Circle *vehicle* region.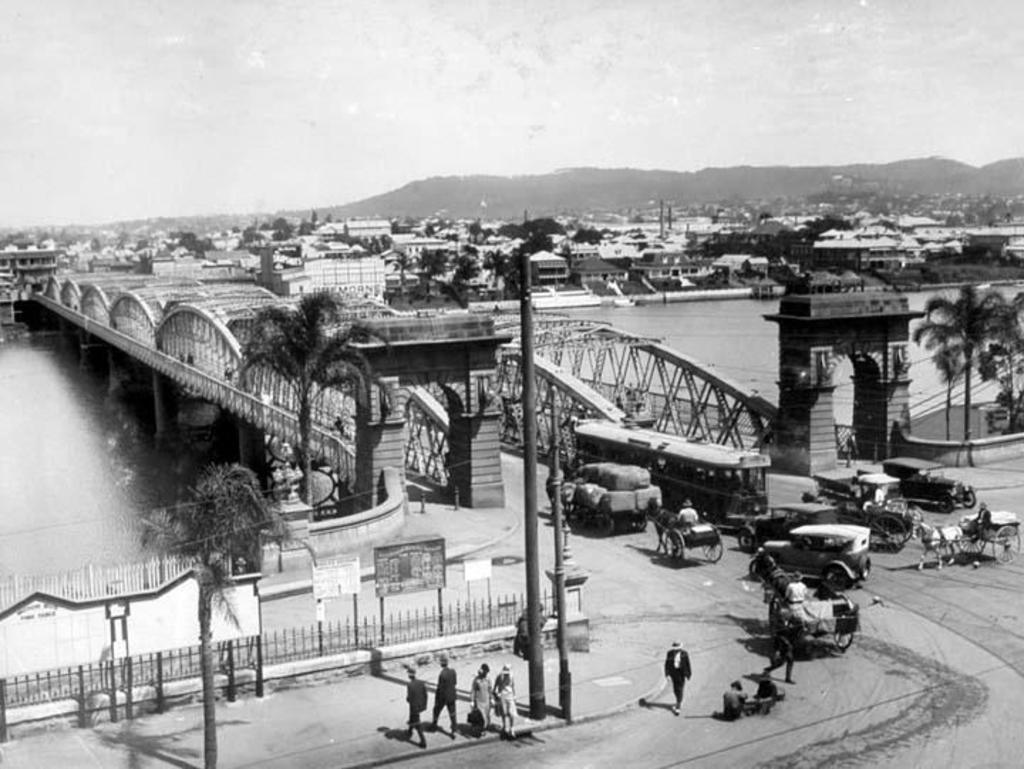
Region: x1=809, y1=470, x2=920, y2=553.
